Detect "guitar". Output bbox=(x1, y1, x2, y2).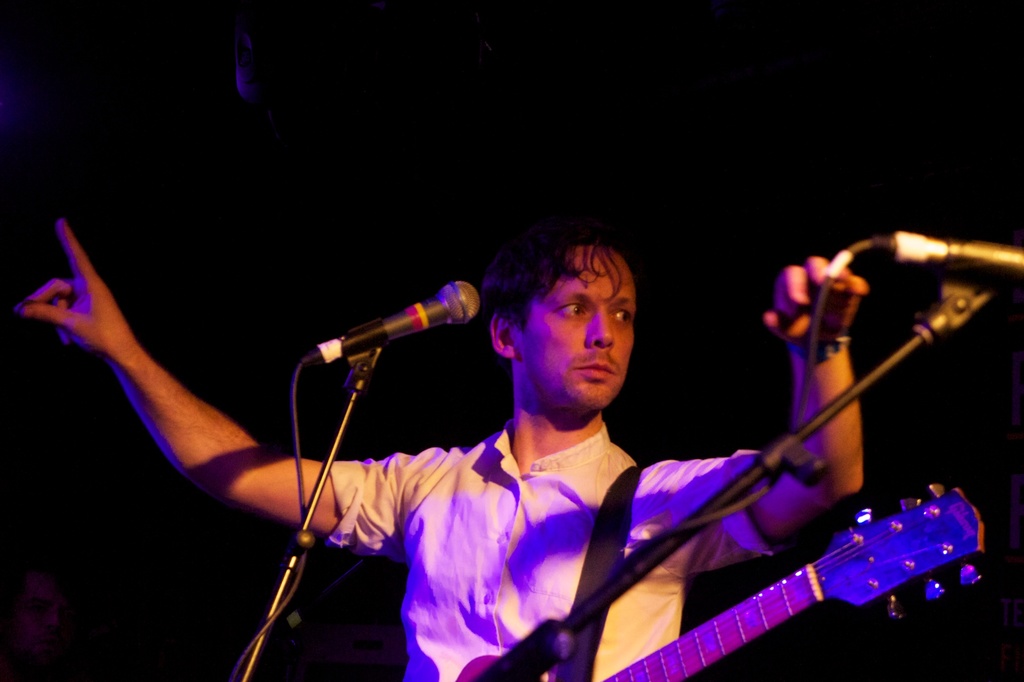
bbox=(541, 483, 993, 675).
